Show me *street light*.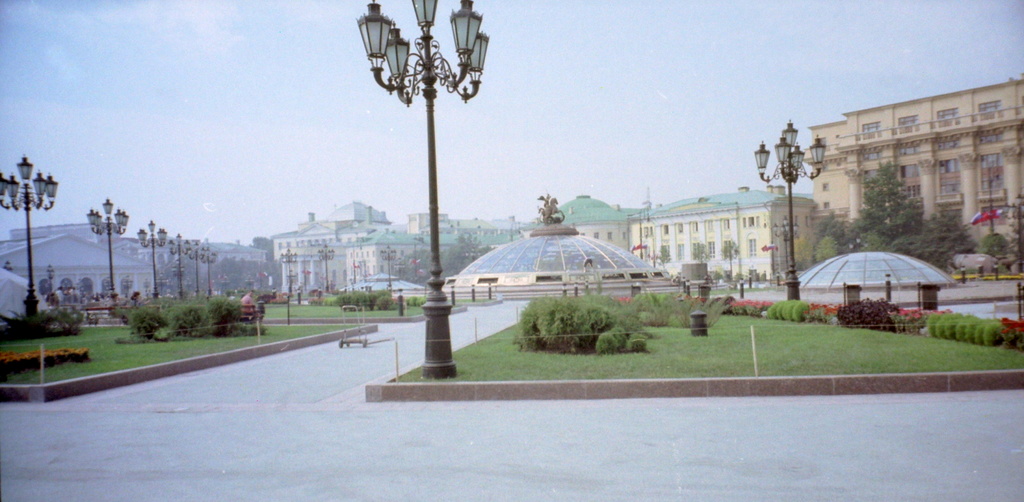
*street light* is here: (200,237,221,293).
